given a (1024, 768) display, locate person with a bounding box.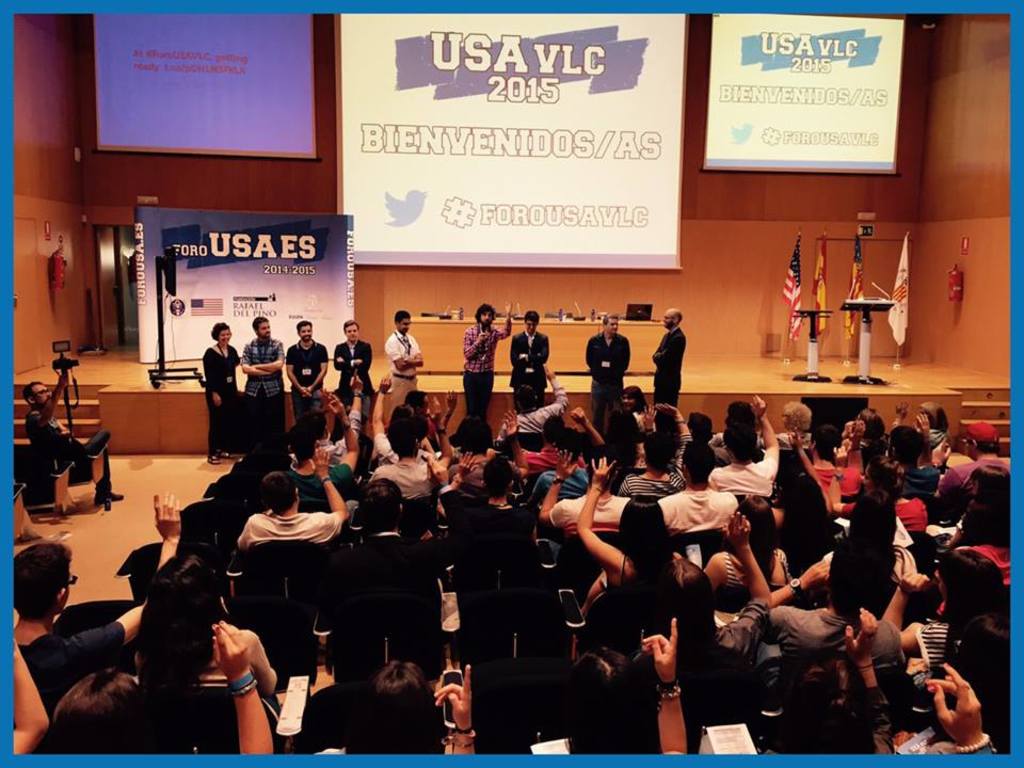
Located: [299, 375, 364, 483].
